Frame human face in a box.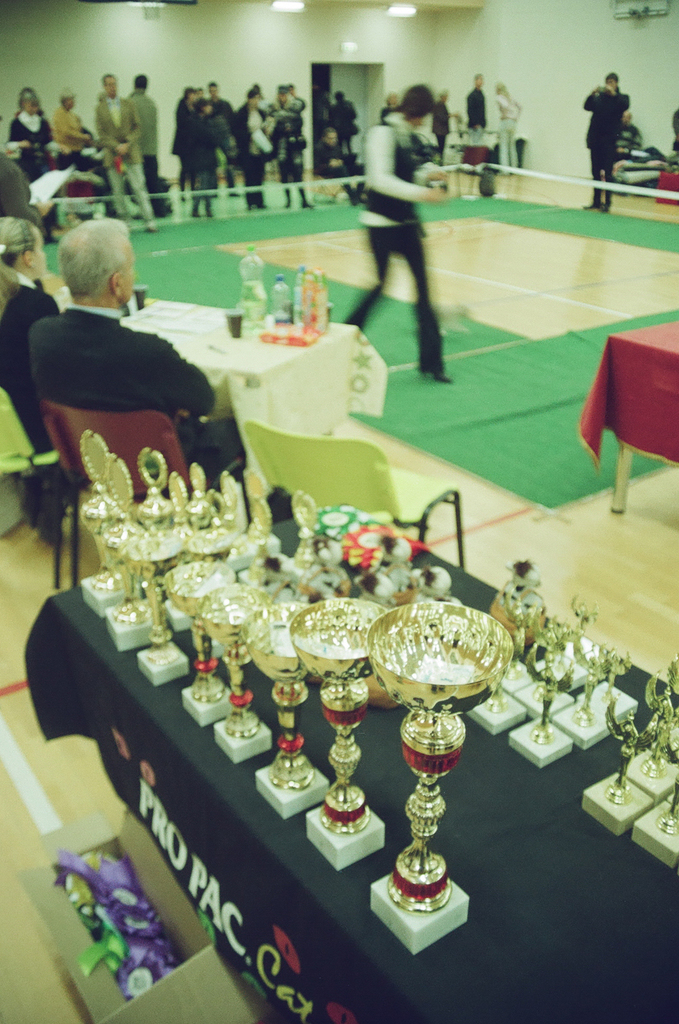
<box>121,239,135,301</box>.
